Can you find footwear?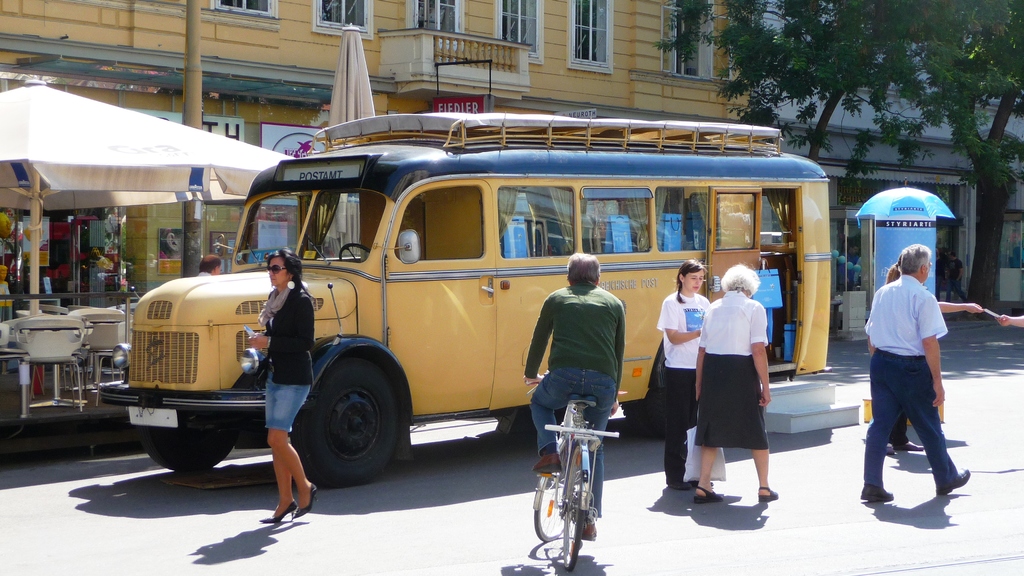
Yes, bounding box: pyautogui.locateOnScreen(860, 488, 893, 502).
